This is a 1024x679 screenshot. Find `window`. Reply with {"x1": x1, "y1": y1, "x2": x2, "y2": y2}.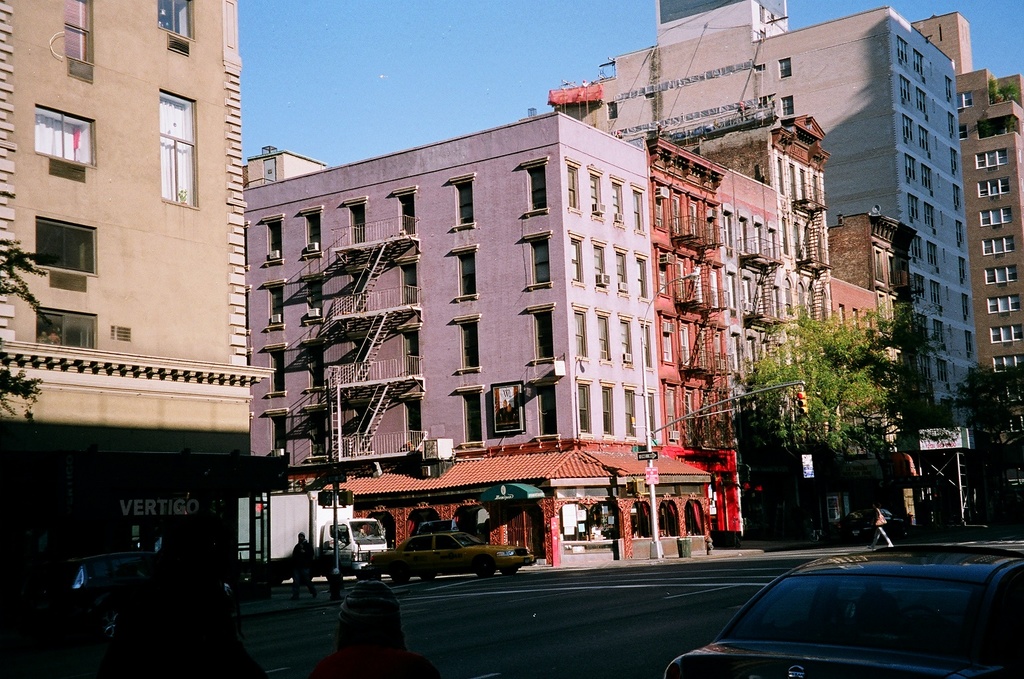
{"x1": 255, "y1": 406, "x2": 296, "y2": 456}.
